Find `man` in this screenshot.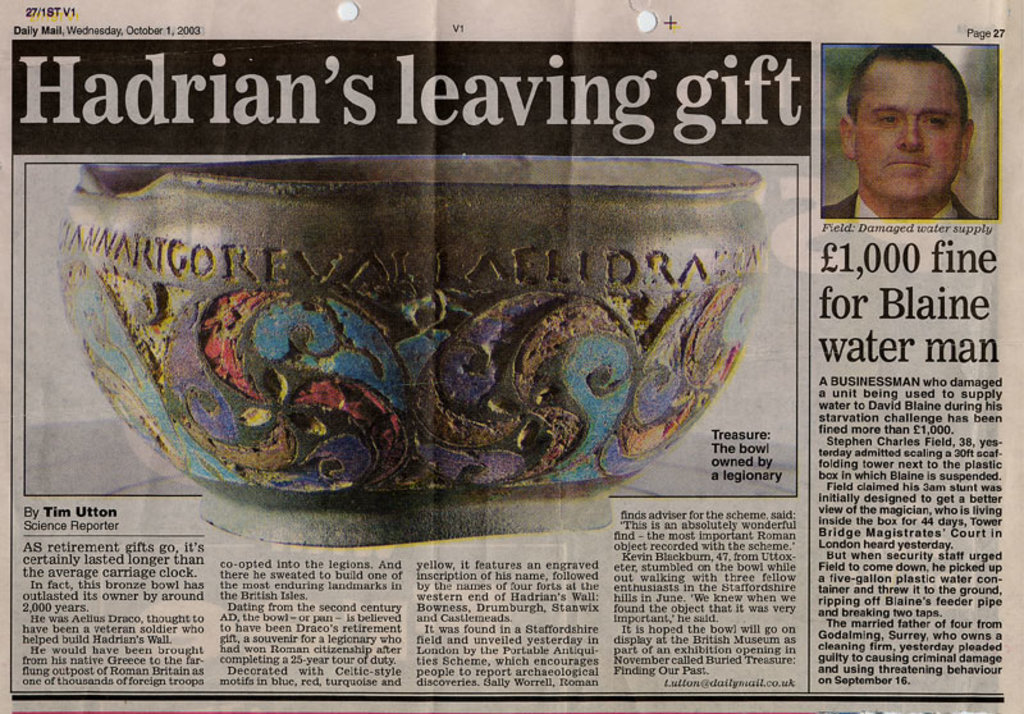
The bounding box for `man` is locate(800, 59, 996, 225).
